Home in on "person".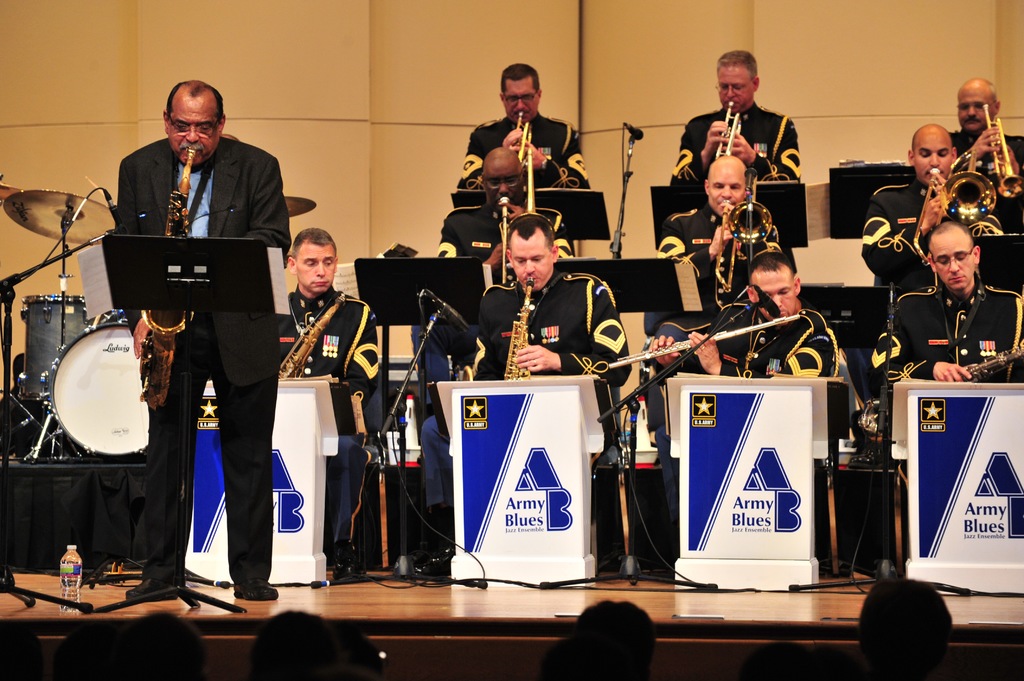
Homed in at 436:146:575:269.
